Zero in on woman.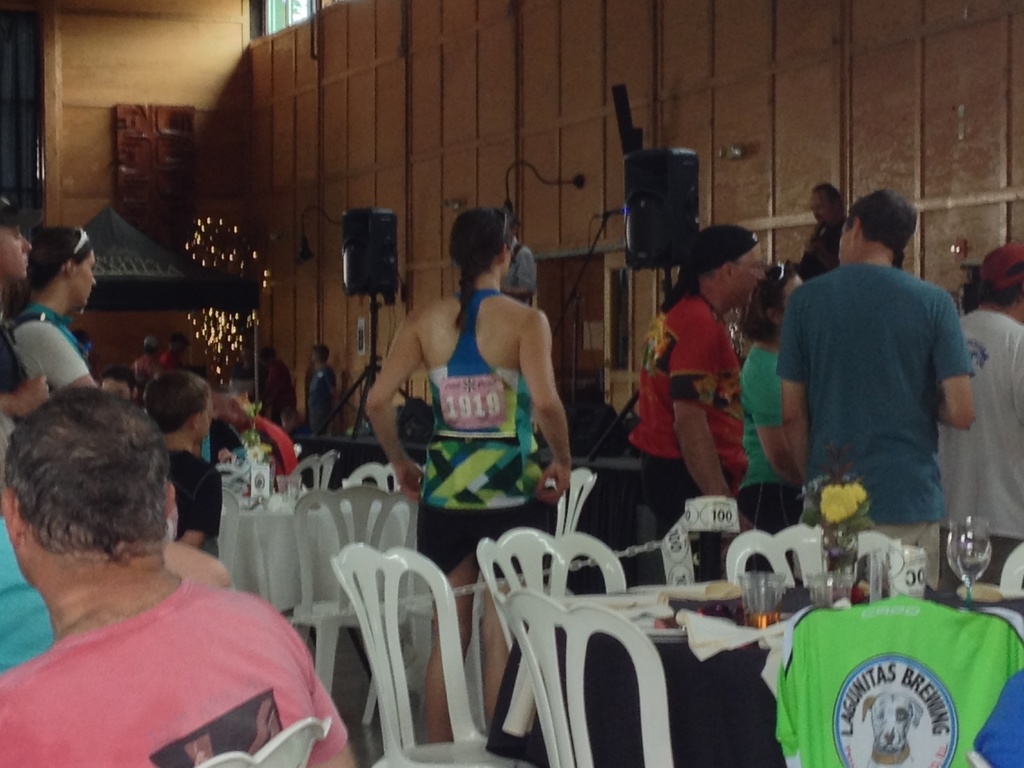
Zeroed in: bbox=(733, 260, 808, 541).
